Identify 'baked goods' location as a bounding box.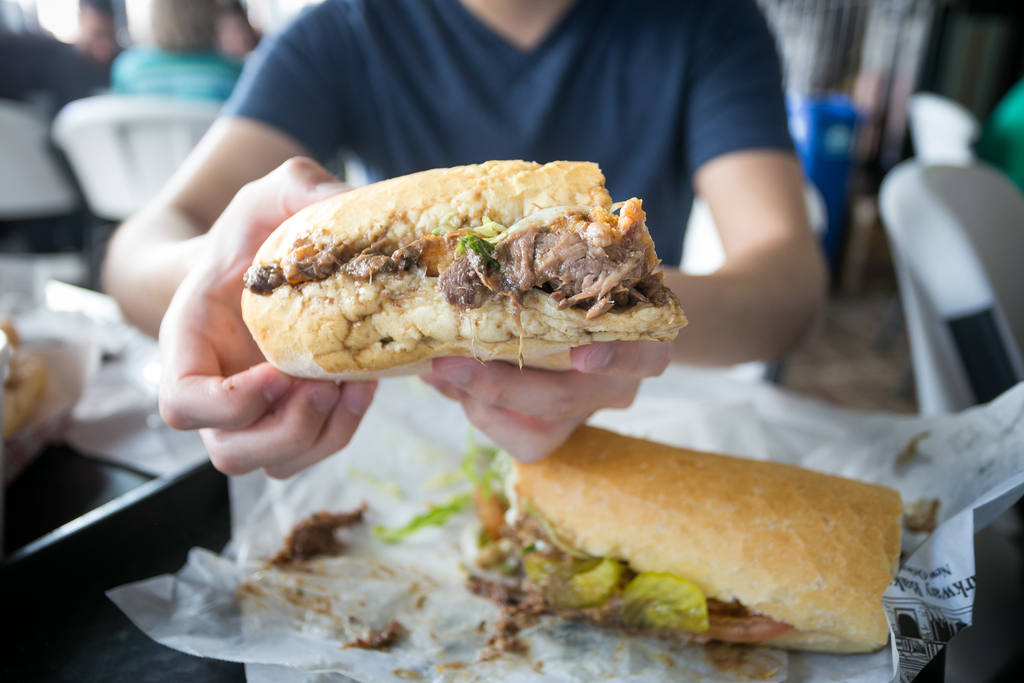
x1=456, y1=416, x2=894, y2=662.
